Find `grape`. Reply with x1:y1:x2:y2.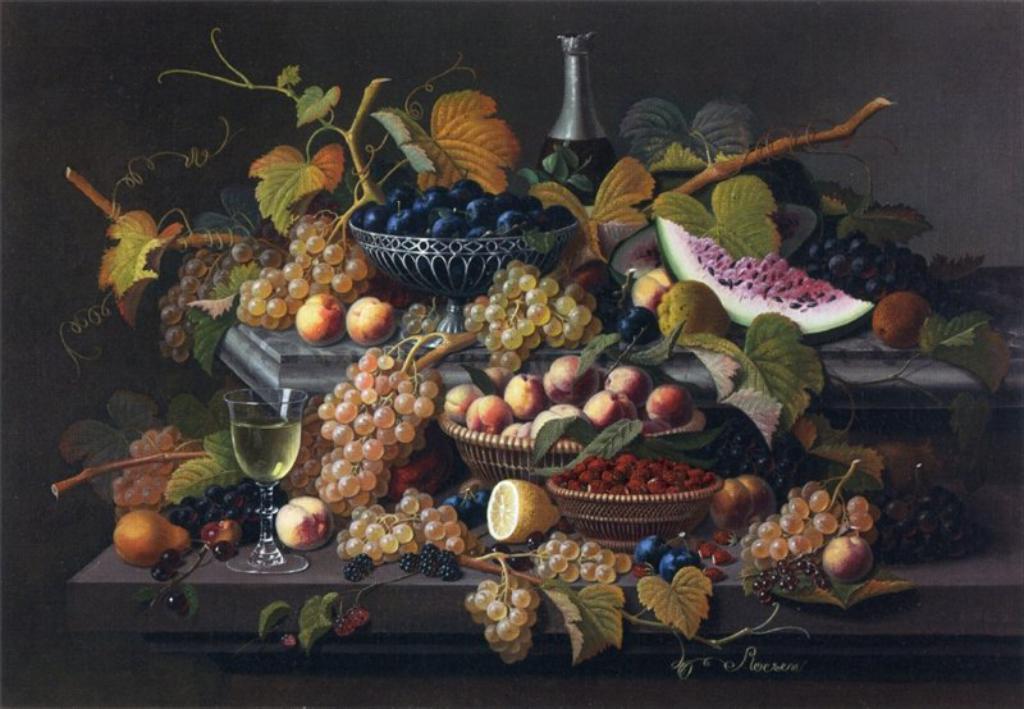
211:541:234:561.
